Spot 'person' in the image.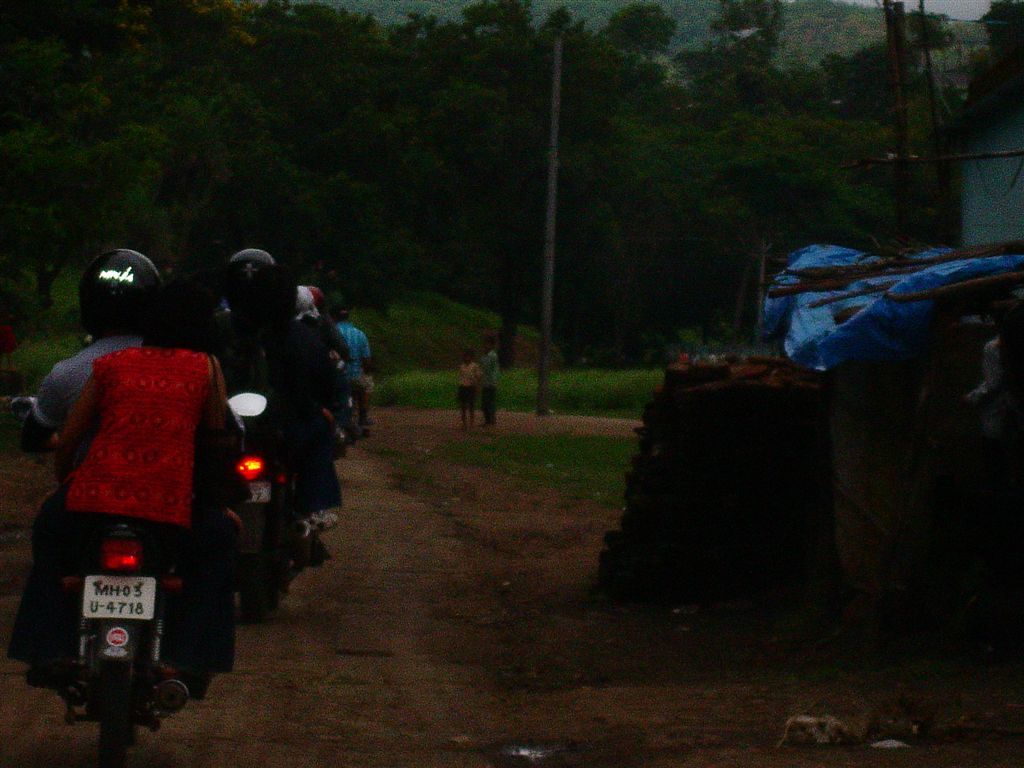
'person' found at bbox(476, 332, 499, 423).
